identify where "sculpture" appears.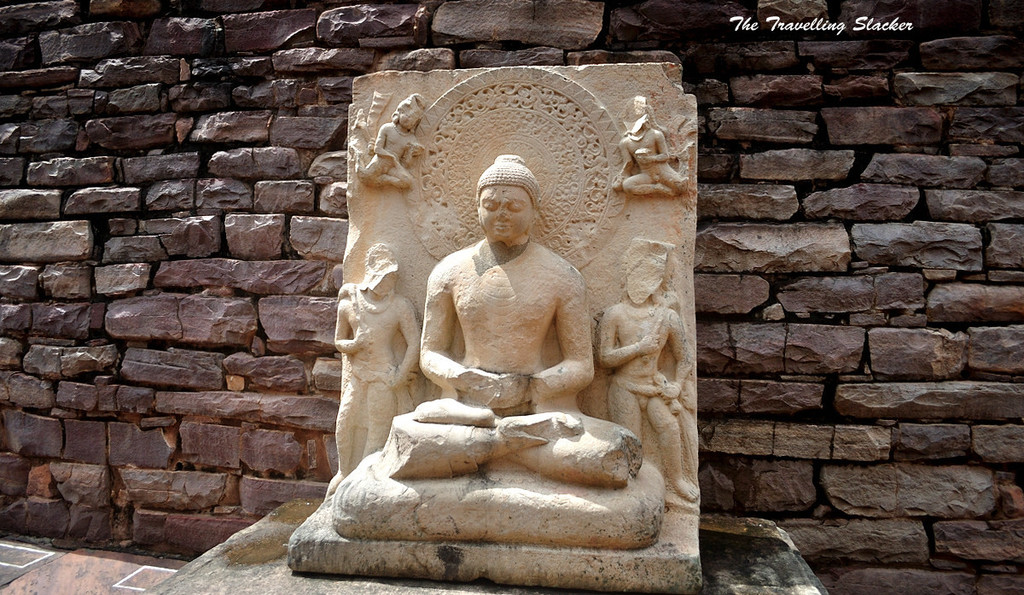
Appears at (329, 247, 426, 504).
